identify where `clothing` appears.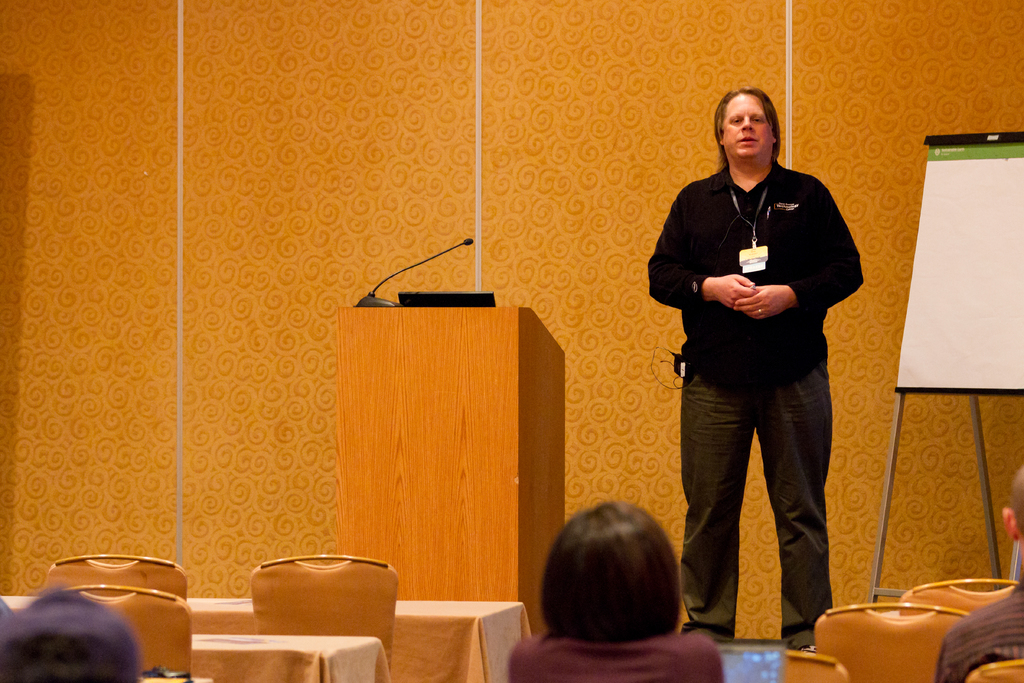
Appears at x1=648, y1=164, x2=869, y2=643.
